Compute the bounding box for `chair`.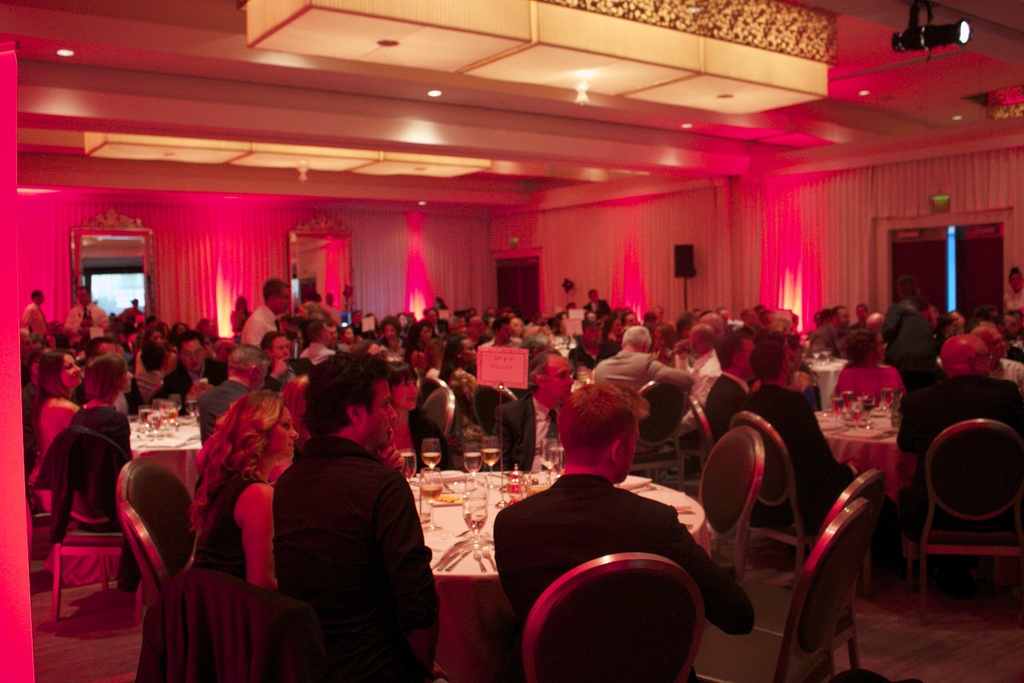
pyautogui.locateOnScreen(696, 425, 771, 580).
